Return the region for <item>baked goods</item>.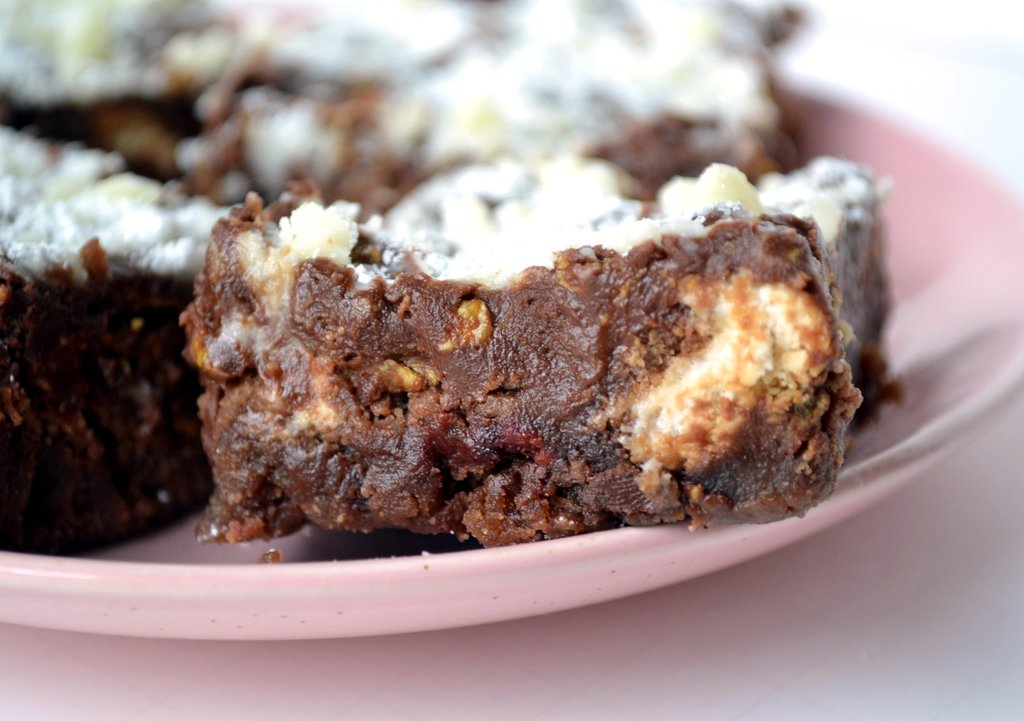
left=0, top=0, right=814, bottom=160.
